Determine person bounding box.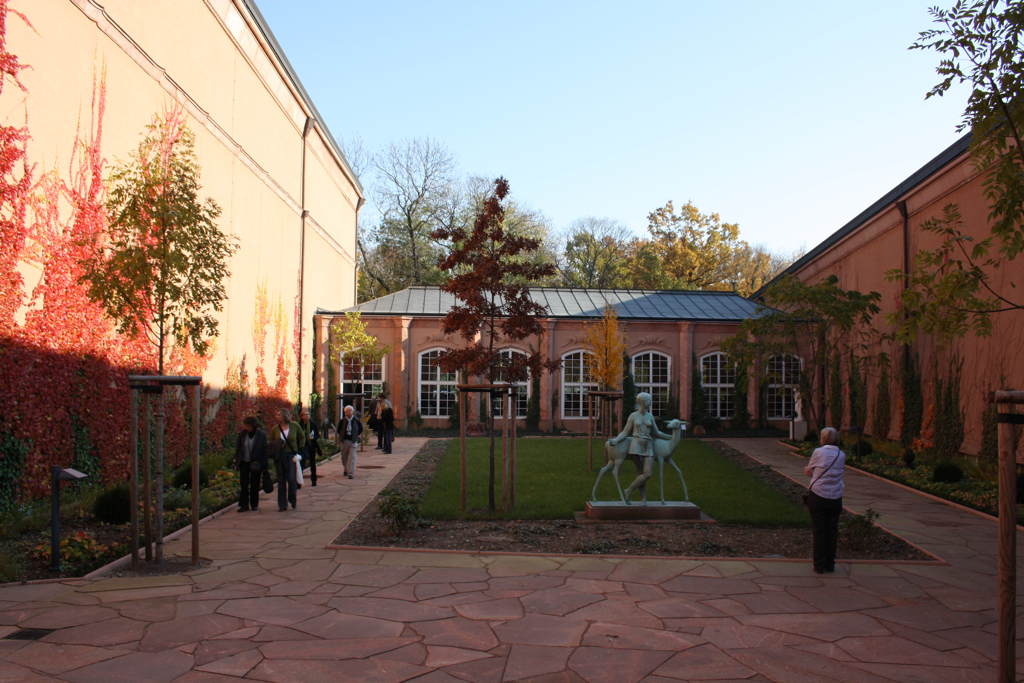
Determined: bbox(615, 392, 670, 498).
